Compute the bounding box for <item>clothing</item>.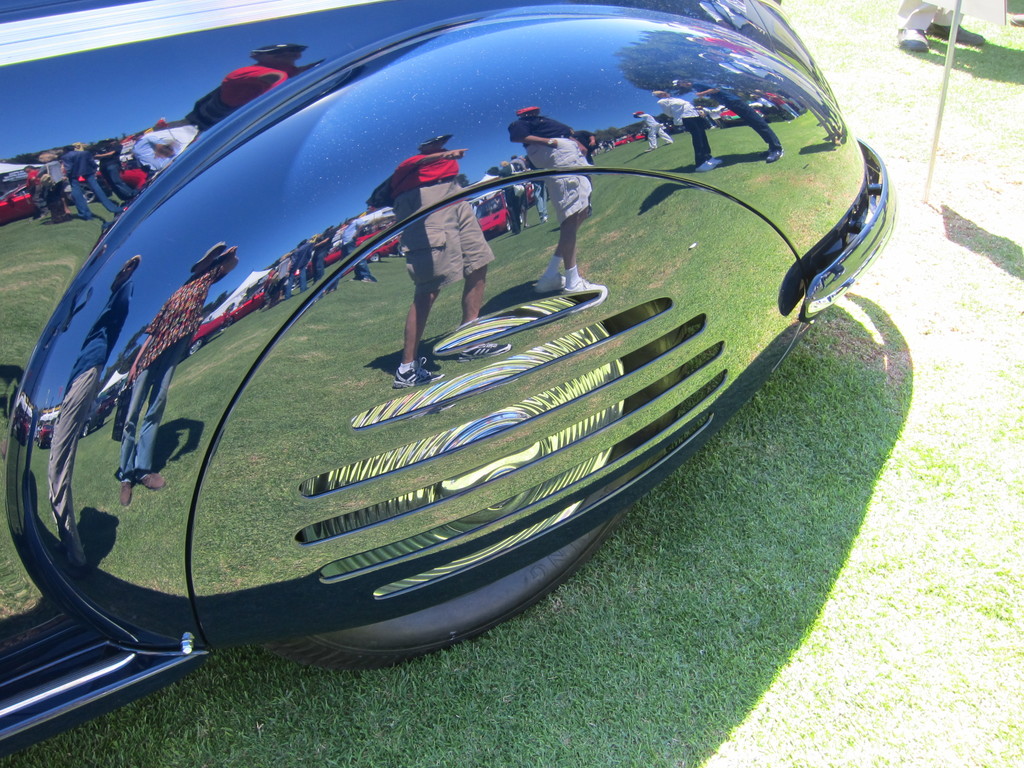
513, 110, 583, 225.
